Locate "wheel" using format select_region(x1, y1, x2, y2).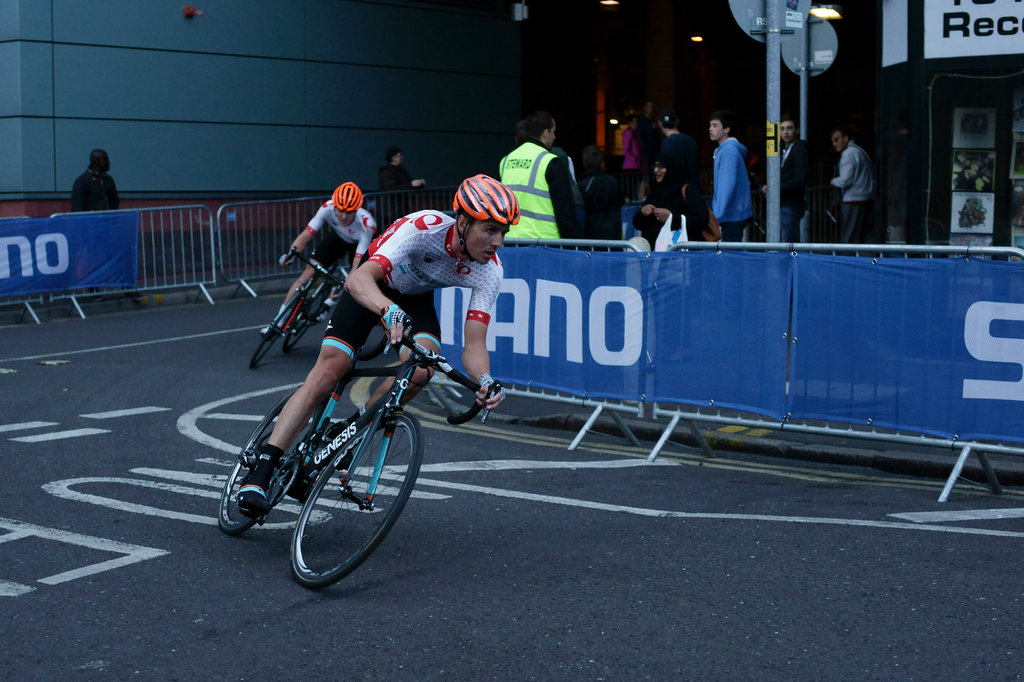
select_region(279, 418, 399, 588).
